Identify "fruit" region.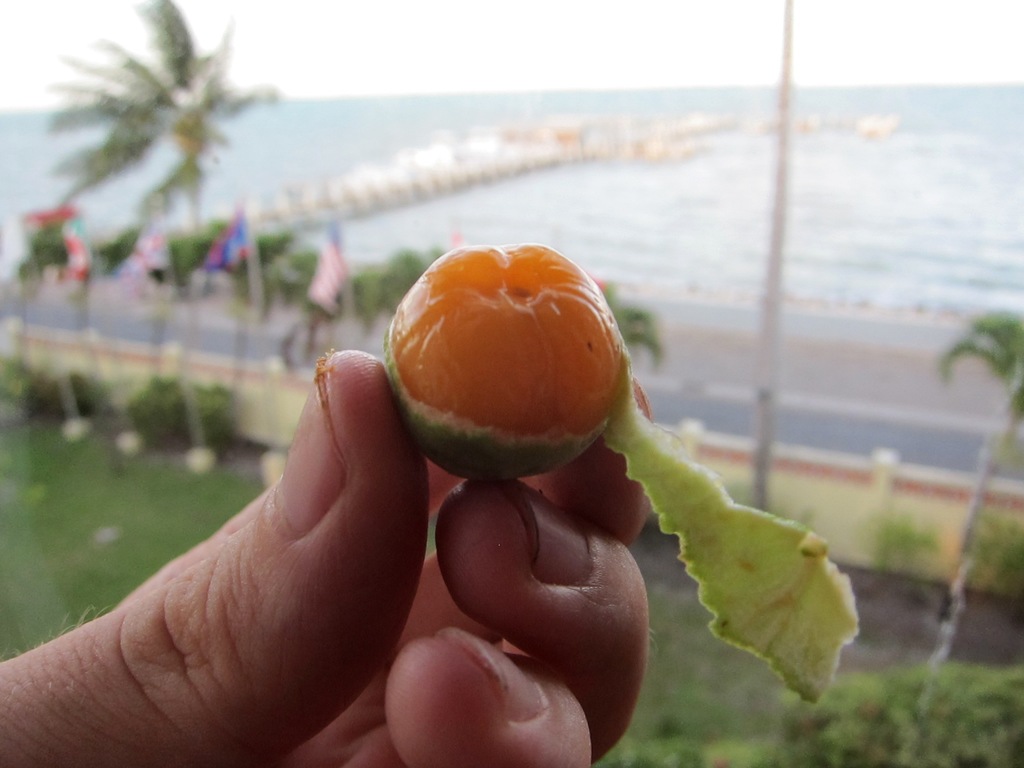
Region: 381, 238, 633, 483.
